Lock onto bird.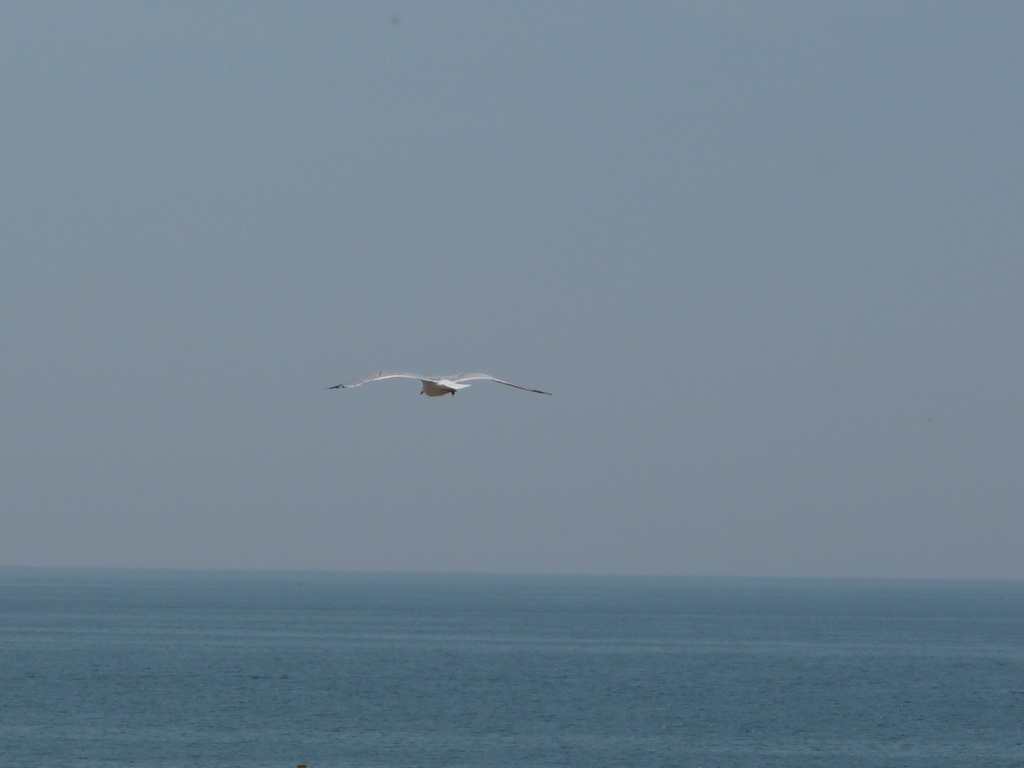
Locked: {"x1": 330, "y1": 353, "x2": 562, "y2": 422}.
